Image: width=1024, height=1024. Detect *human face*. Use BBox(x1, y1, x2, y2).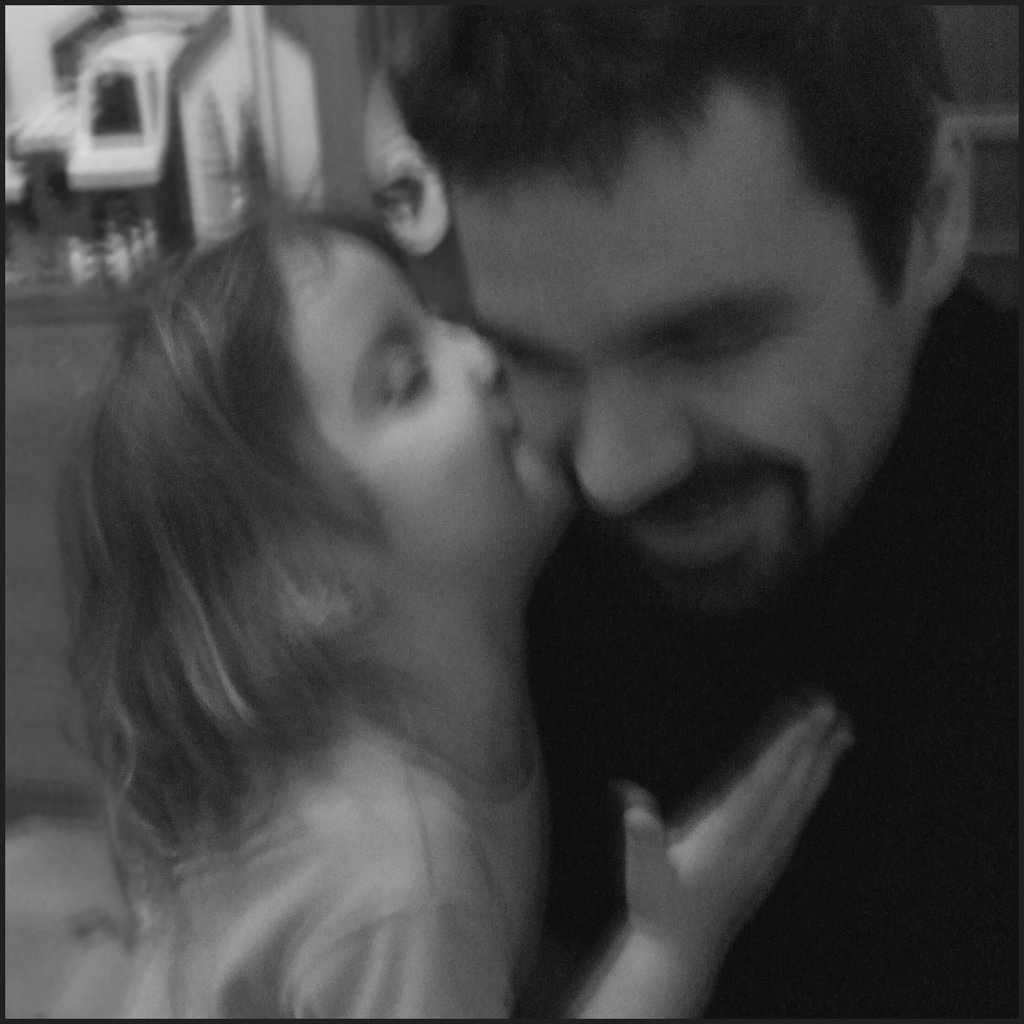
BBox(265, 223, 581, 602).
